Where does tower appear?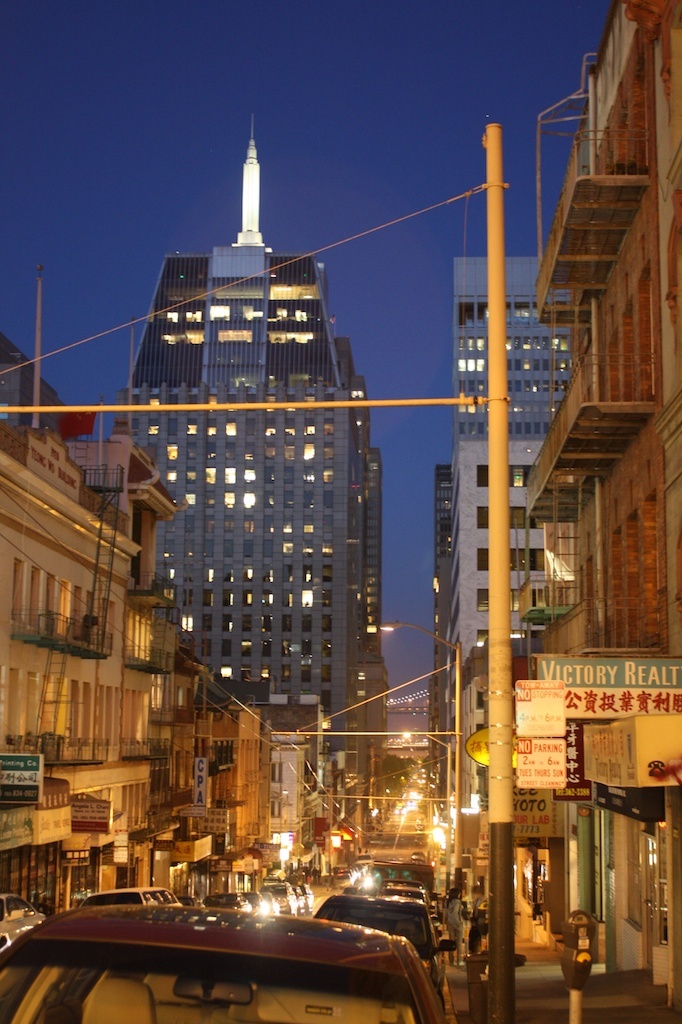
Appears at {"x1": 453, "y1": 257, "x2": 572, "y2": 445}.
